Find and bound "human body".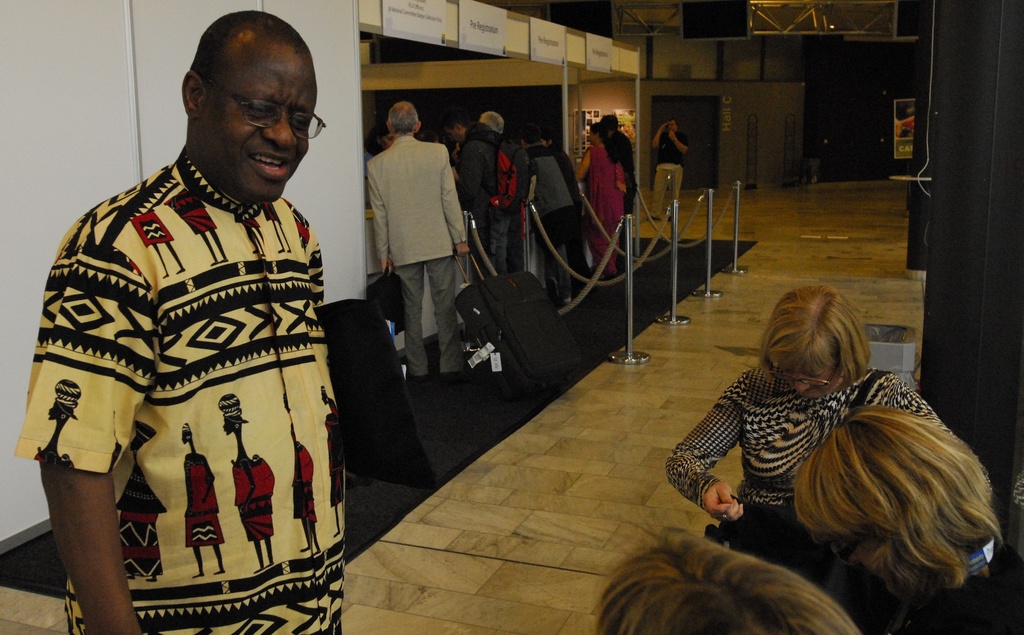
Bound: 367 133 468 389.
